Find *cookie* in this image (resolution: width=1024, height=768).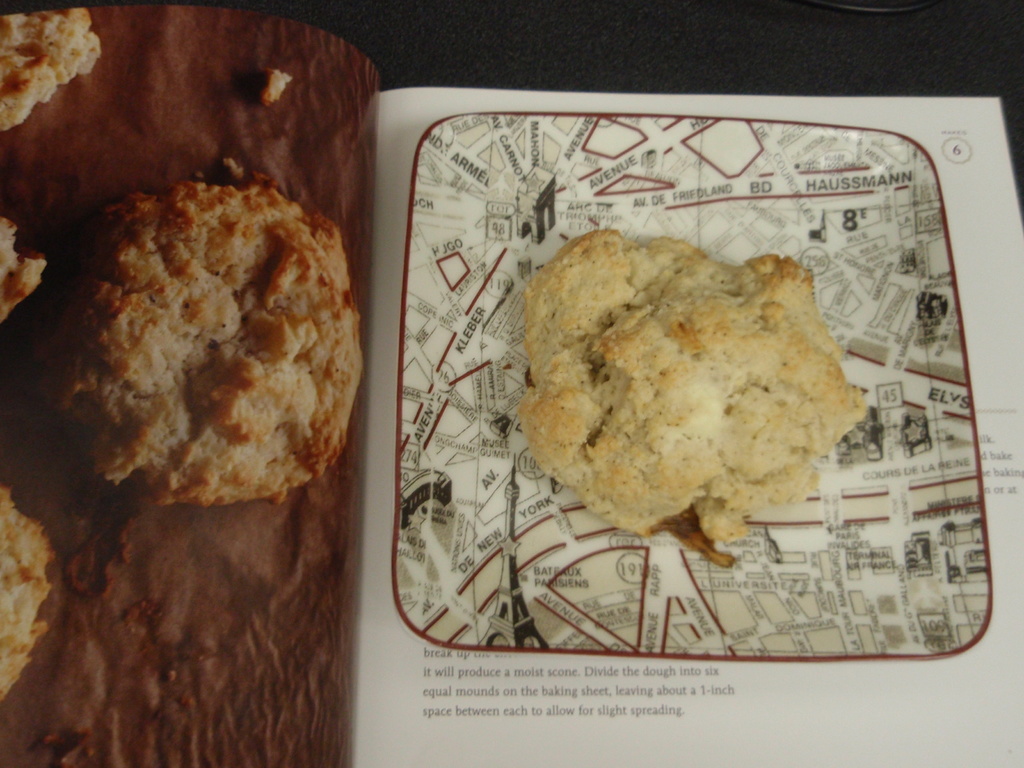
{"x1": 51, "y1": 180, "x2": 362, "y2": 514}.
